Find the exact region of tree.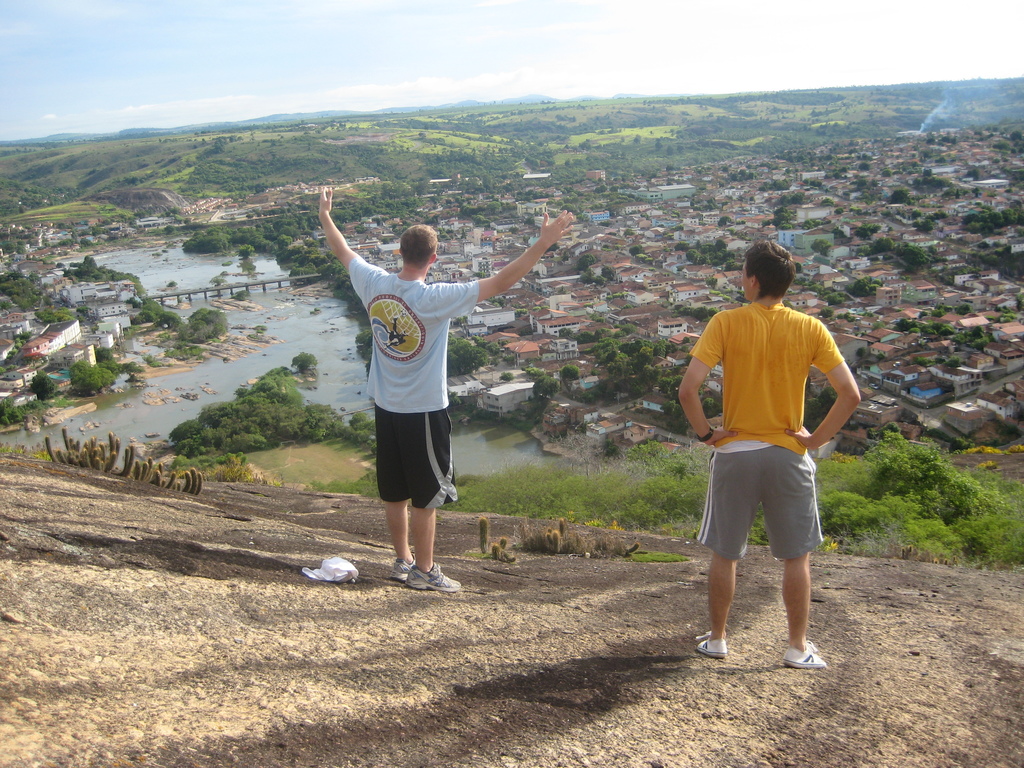
Exact region: l=58, t=335, r=134, b=388.
